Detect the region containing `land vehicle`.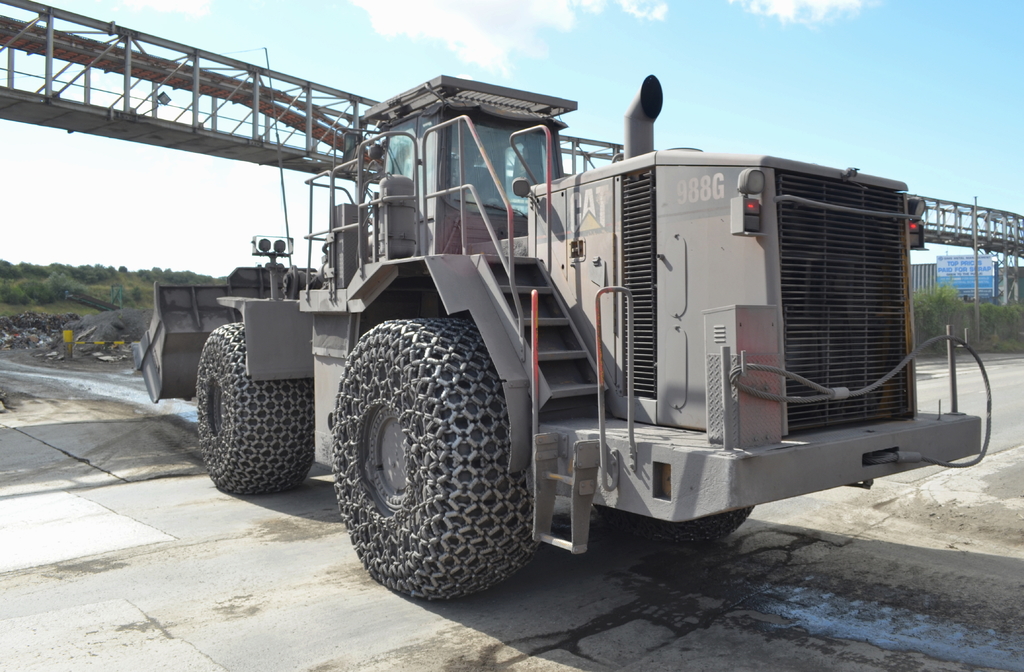
127,63,932,572.
